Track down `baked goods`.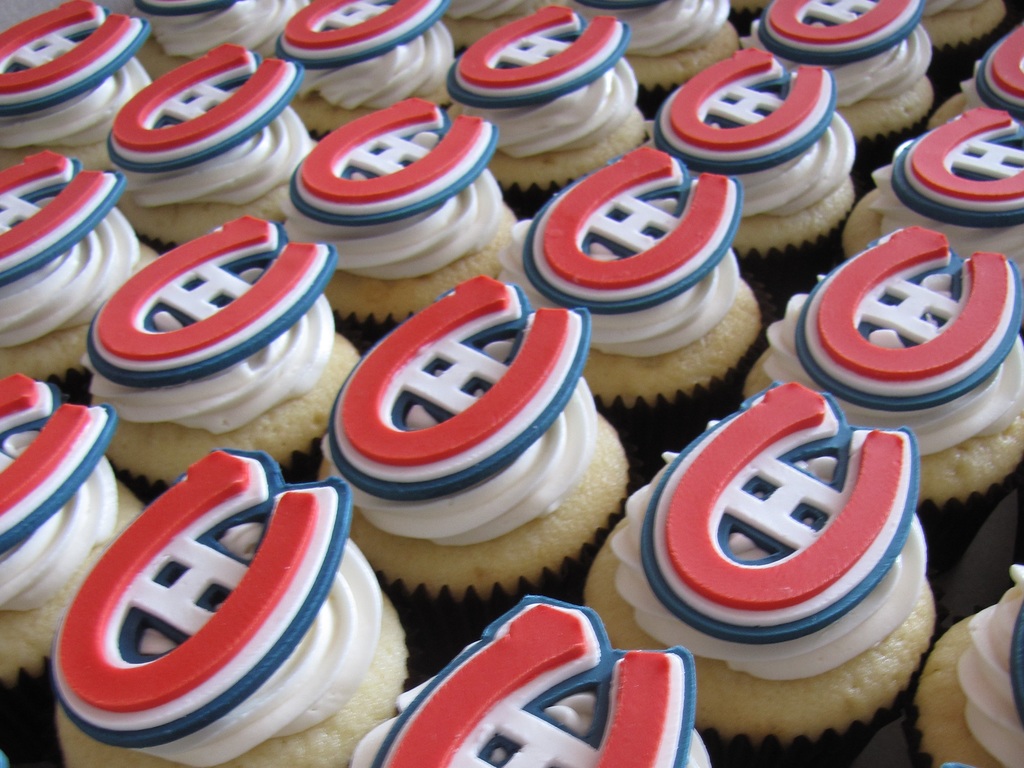
Tracked to bbox(744, 227, 1023, 506).
